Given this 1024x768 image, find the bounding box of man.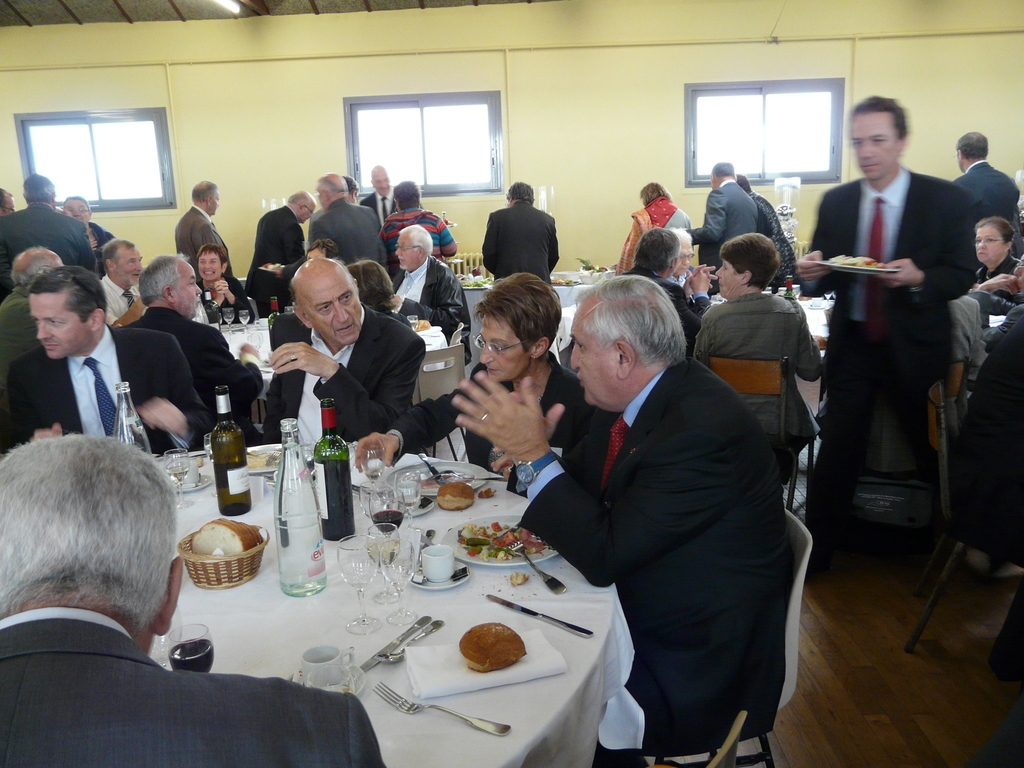
pyautogui.locateOnScreen(684, 165, 759, 288).
